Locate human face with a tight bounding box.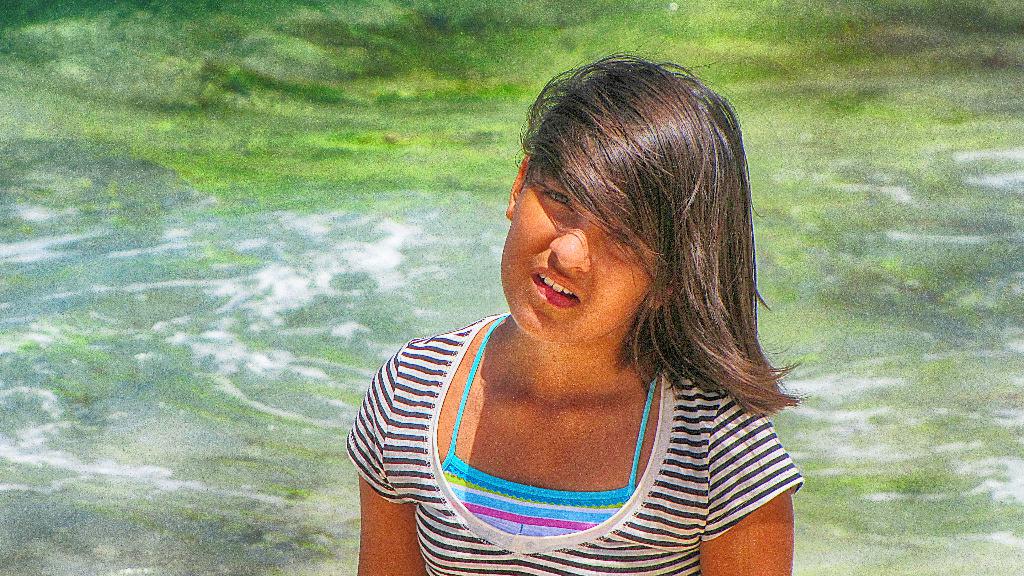
(left=486, top=170, right=659, bottom=352).
